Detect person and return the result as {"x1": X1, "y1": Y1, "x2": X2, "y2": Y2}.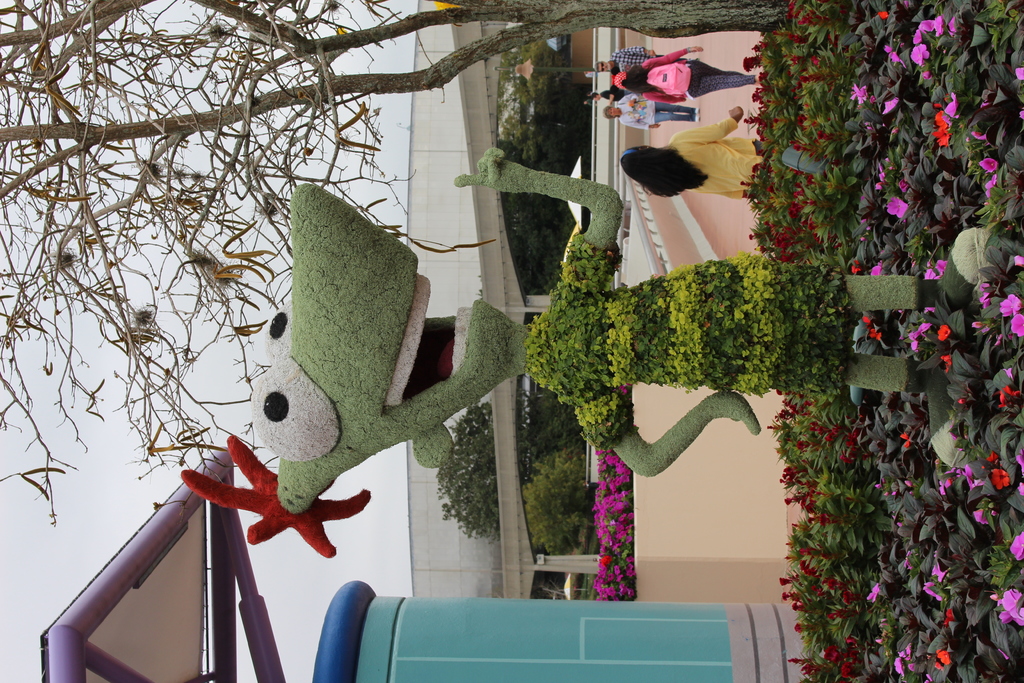
{"x1": 600, "y1": 92, "x2": 701, "y2": 129}.
